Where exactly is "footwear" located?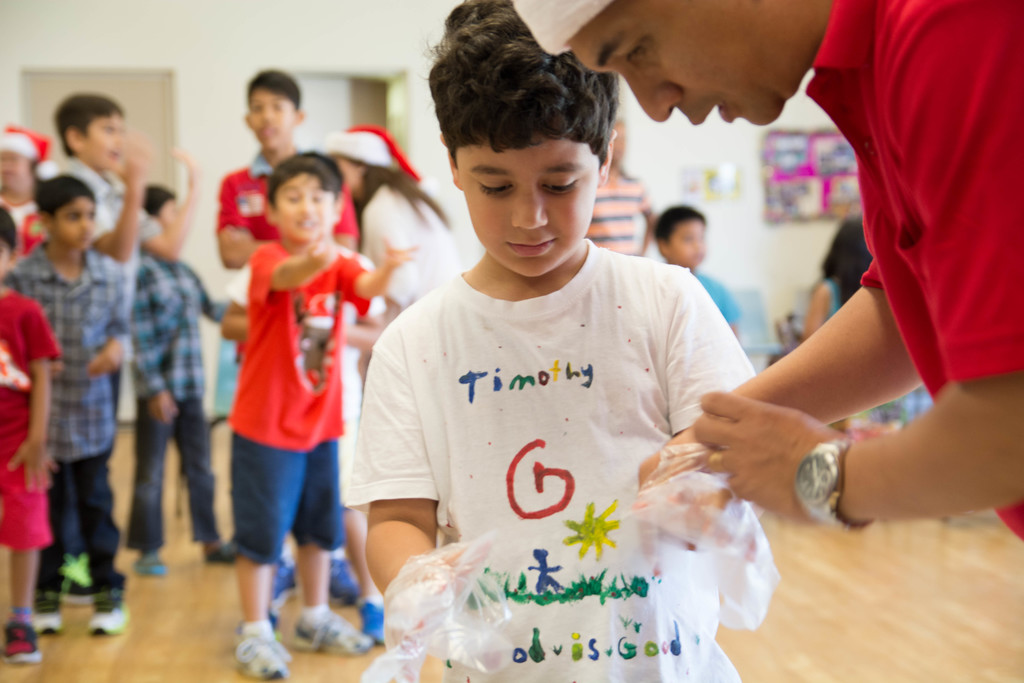
Its bounding box is 132,543,166,573.
